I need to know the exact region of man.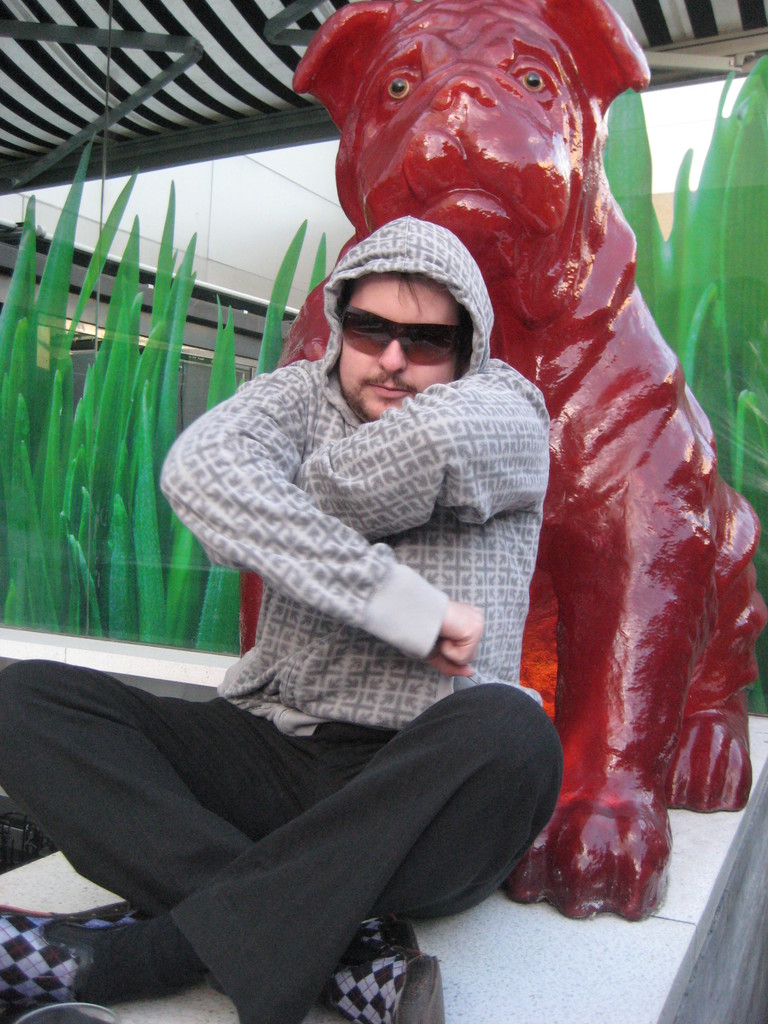
Region: left=0, top=214, right=570, bottom=1023.
